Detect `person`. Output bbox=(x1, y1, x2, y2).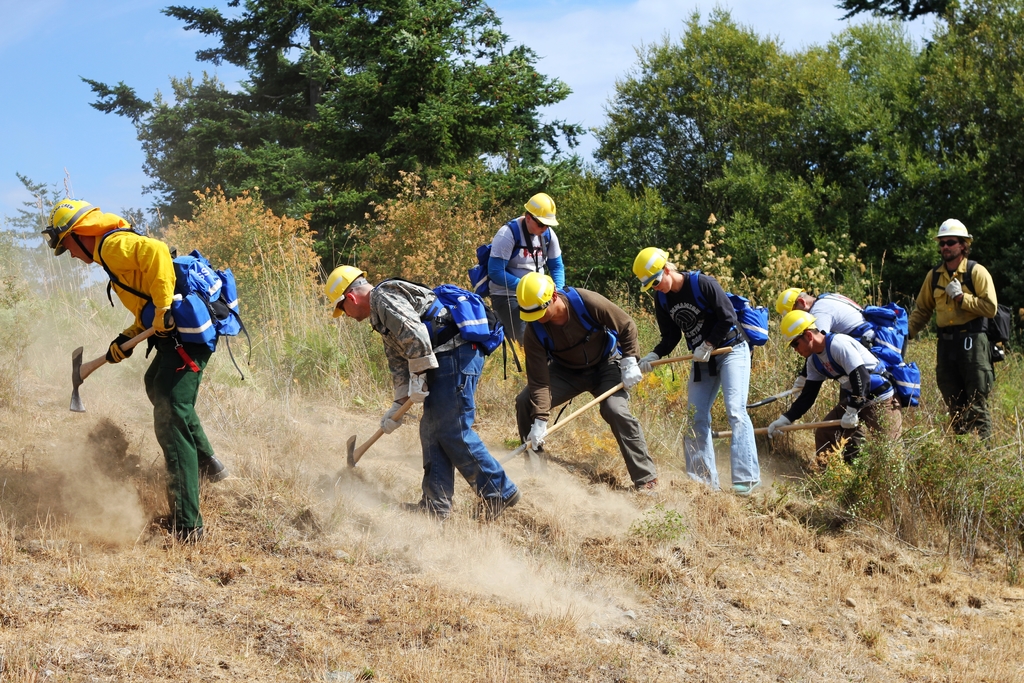
bbox=(317, 264, 515, 519).
